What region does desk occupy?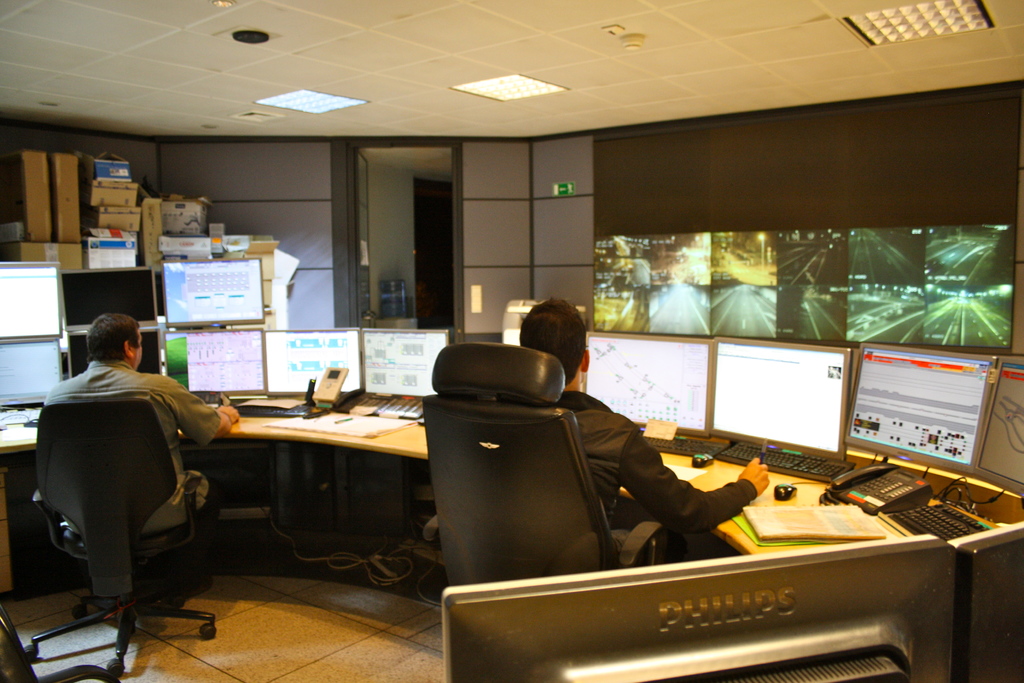
locate(409, 413, 1019, 677).
